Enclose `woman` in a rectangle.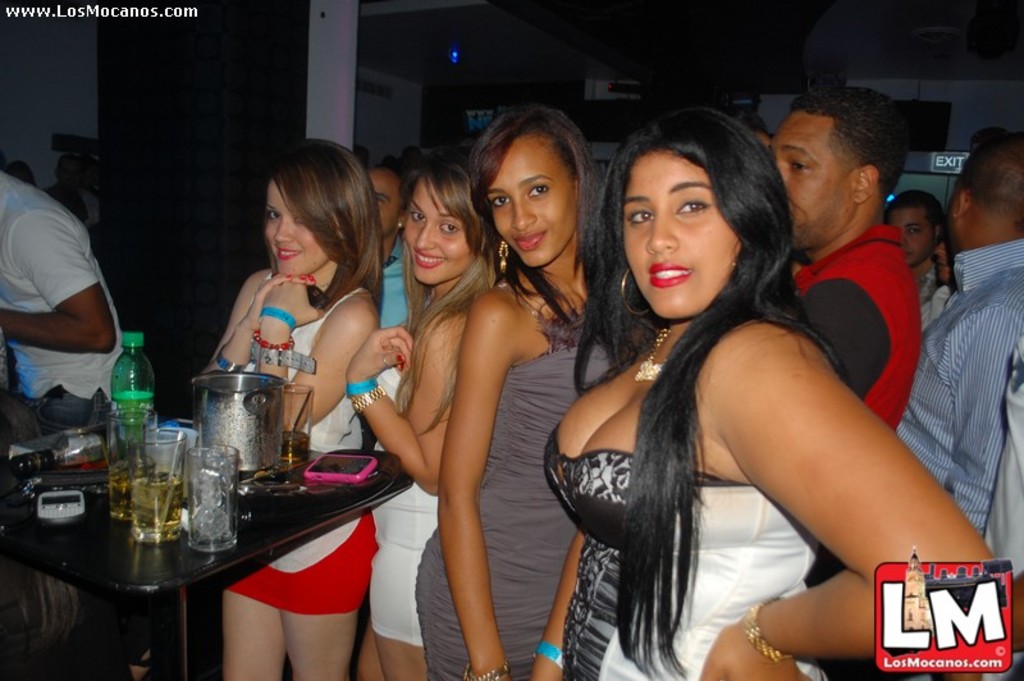
(left=198, top=132, right=380, bottom=680).
